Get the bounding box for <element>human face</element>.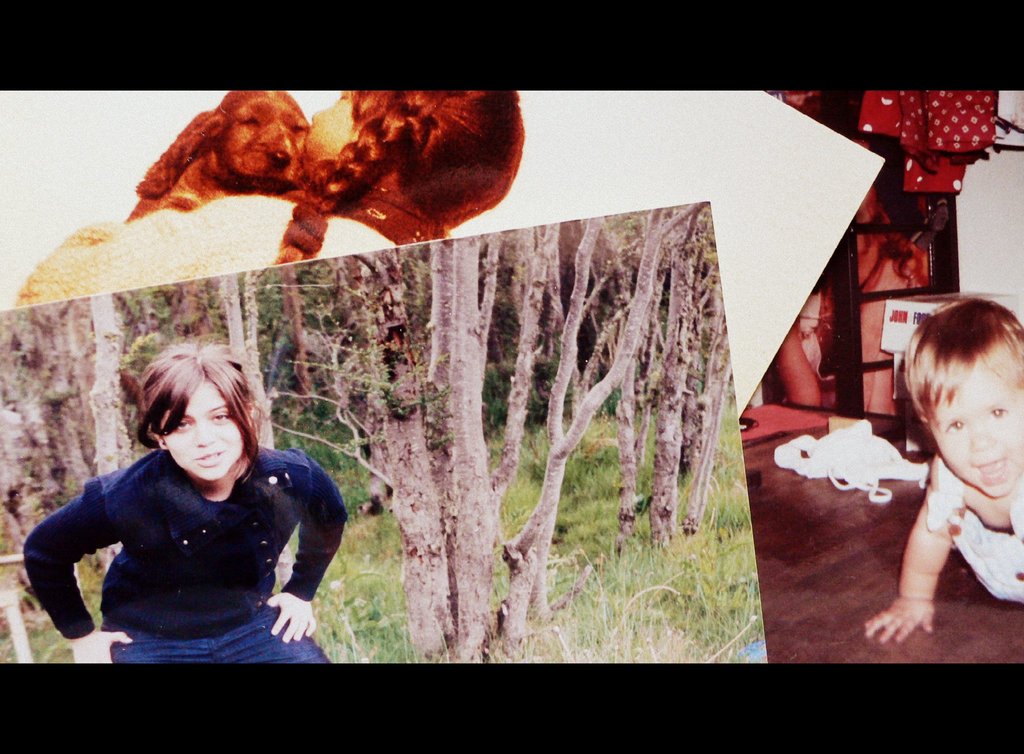
[x1=164, y1=368, x2=249, y2=490].
